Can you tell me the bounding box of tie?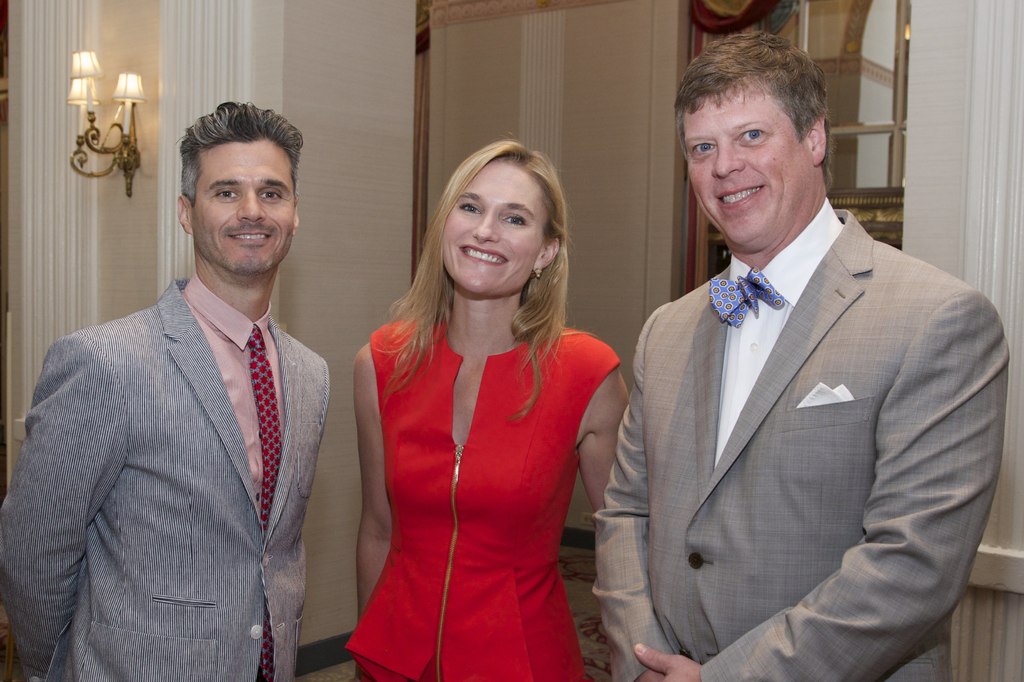
bbox=(707, 266, 785, 331).
